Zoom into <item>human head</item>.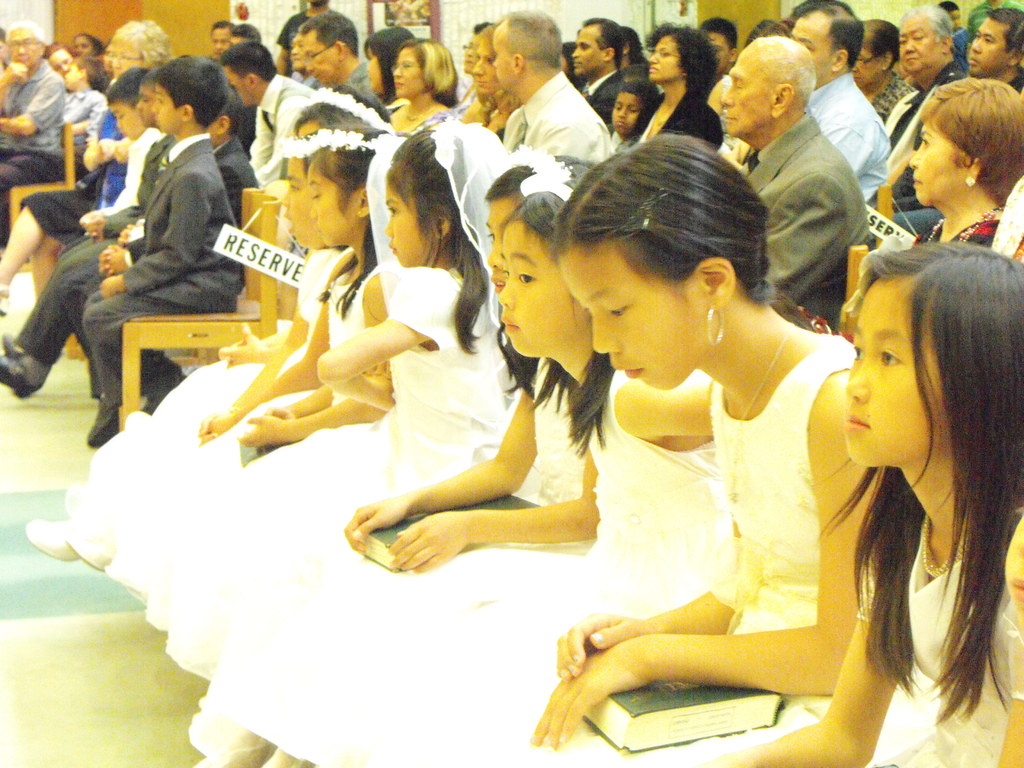
Zoom target: (x1=300, y1=127, x2=383, y2=248).
